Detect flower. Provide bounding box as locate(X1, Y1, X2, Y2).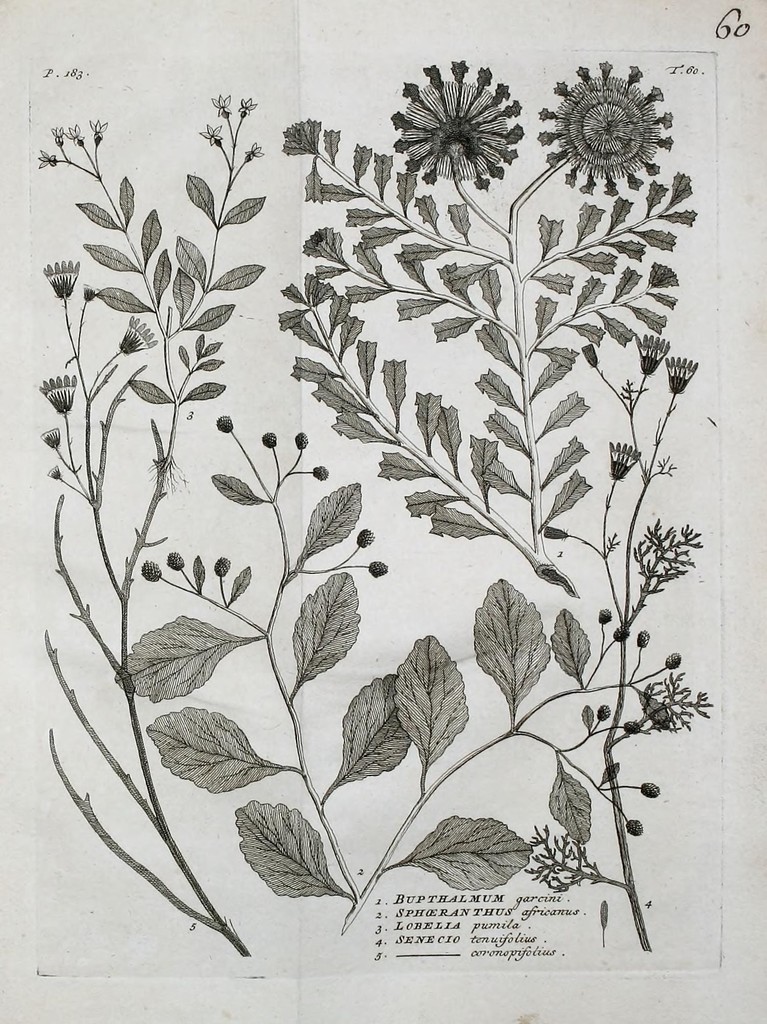
locate(42, 258, 79, 295).
